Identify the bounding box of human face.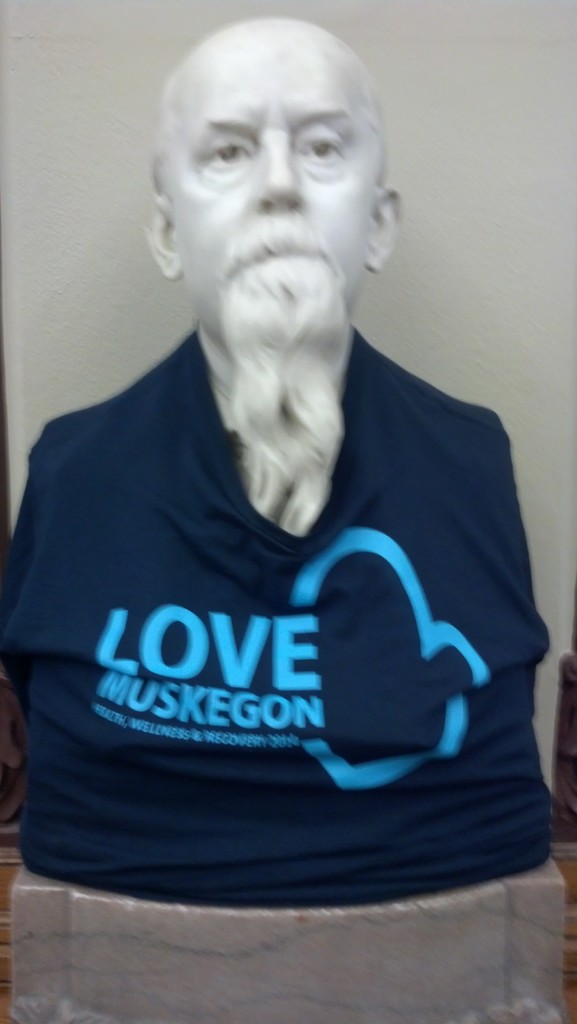
x1=162 y1=42 x2=375 y2=324.
